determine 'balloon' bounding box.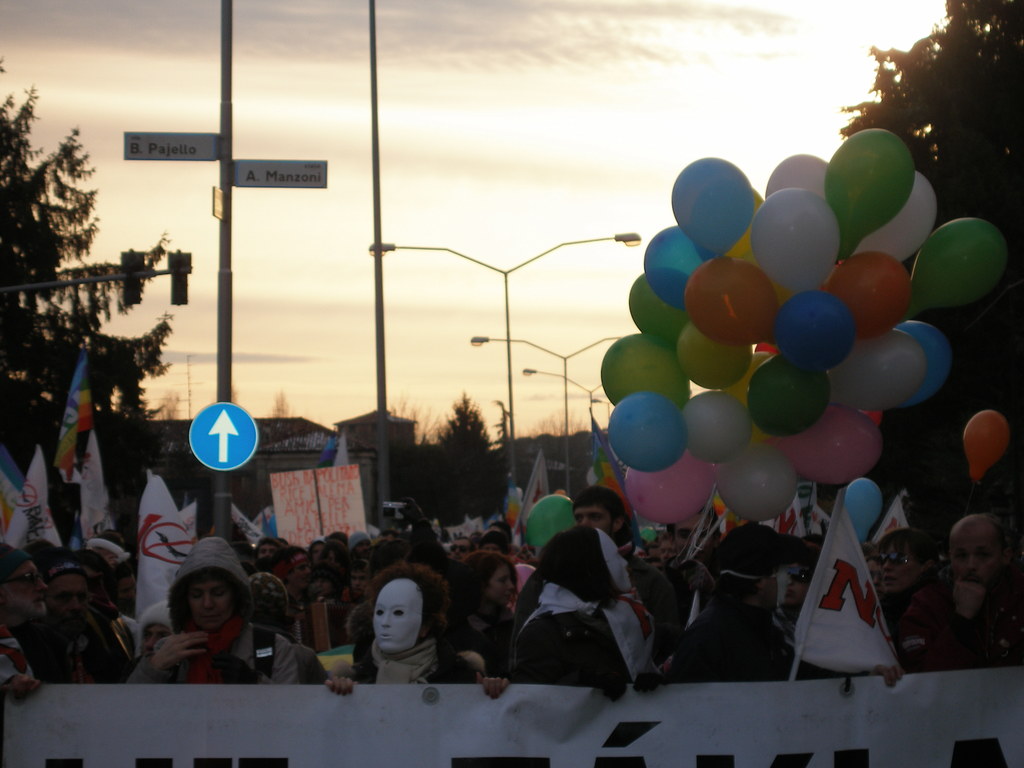
Determined: [left=640, top=526, right=654, bottom=545].
